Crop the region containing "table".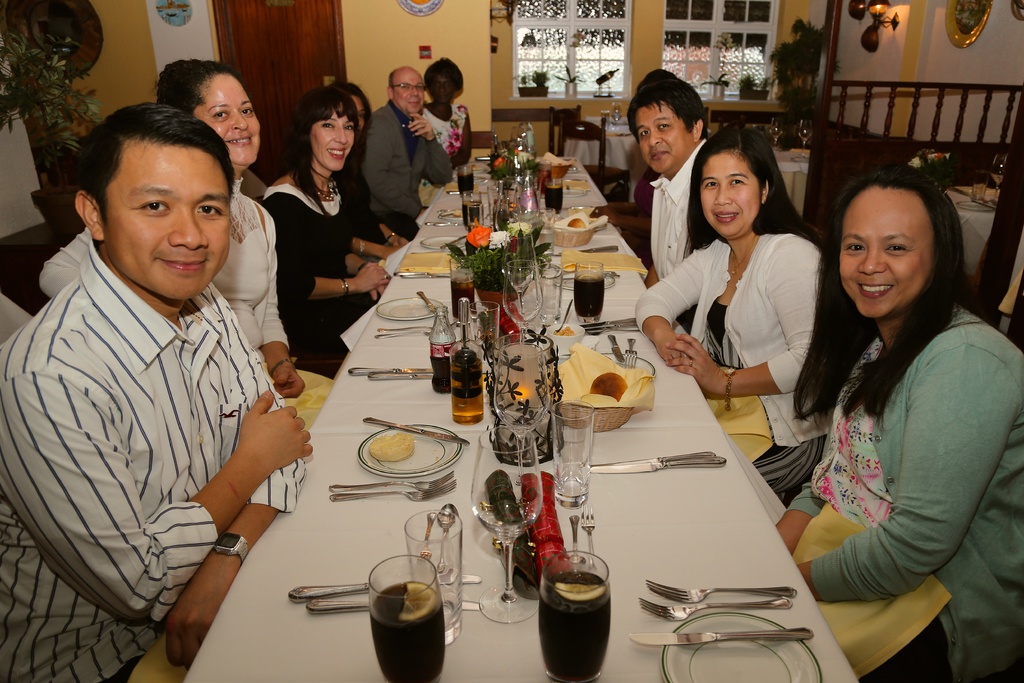
Crop region: 252,154,701,589.
